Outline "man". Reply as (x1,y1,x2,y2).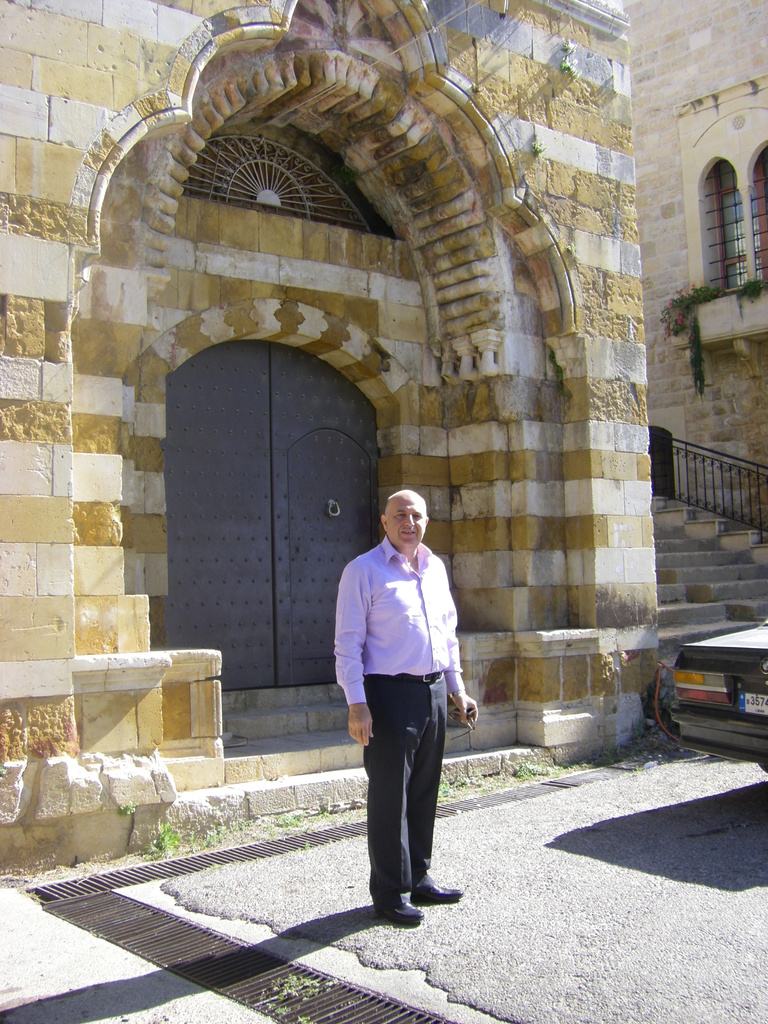
(333,508,474,914).
